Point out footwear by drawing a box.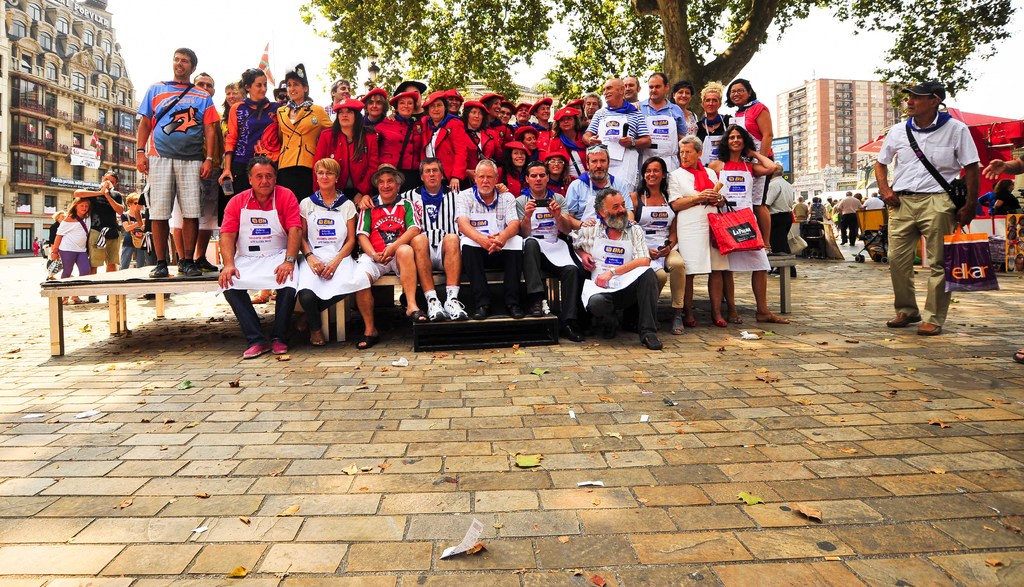
region(1010, 347, 1023, 364).
